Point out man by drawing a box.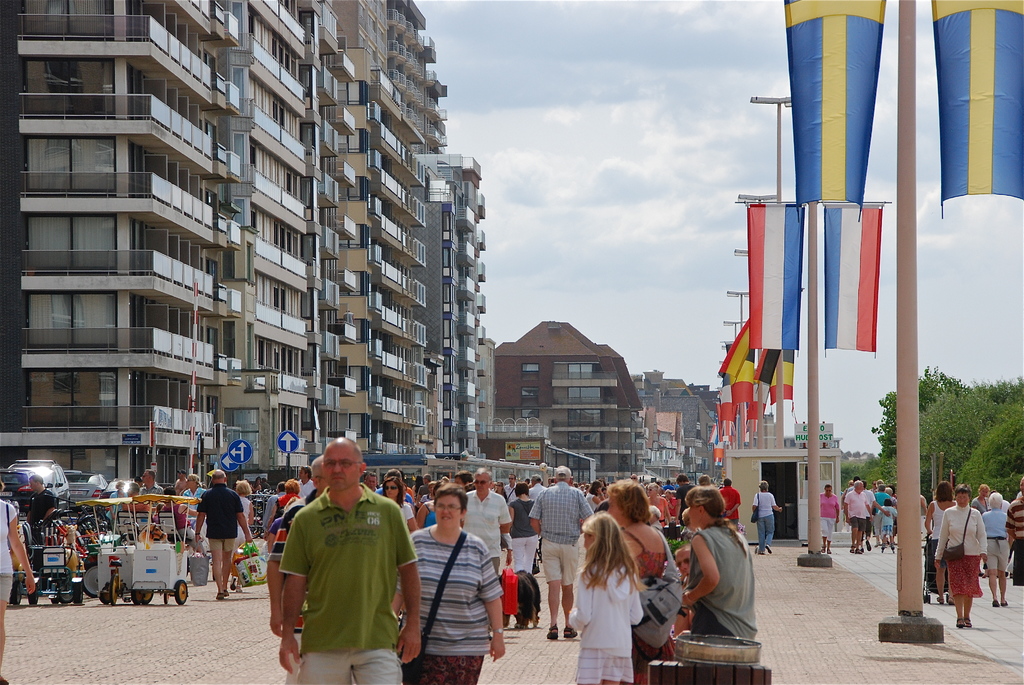
527,465,596,642.
